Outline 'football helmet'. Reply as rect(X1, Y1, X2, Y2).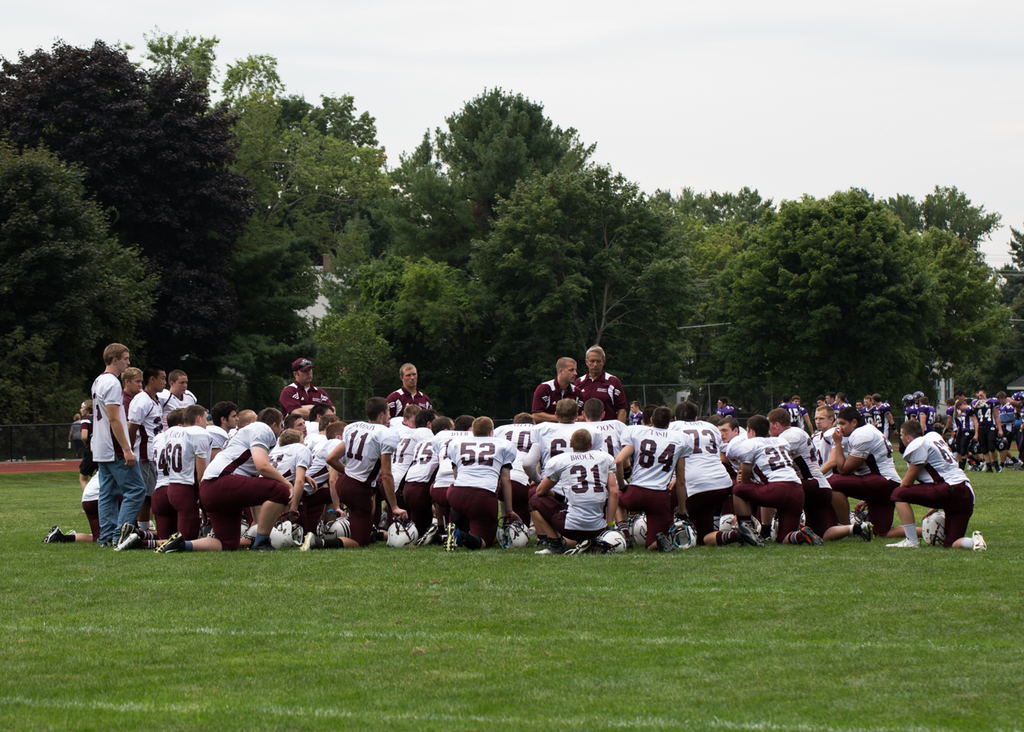
rect(389, 518, 419, 553).
